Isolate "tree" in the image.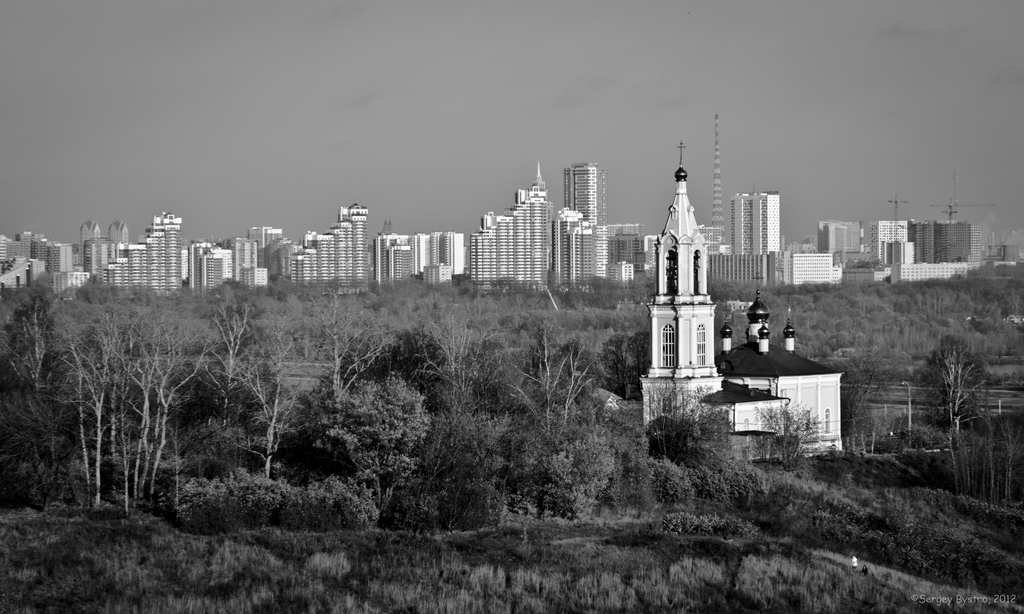
Isolated region: 415,316,503,443.
